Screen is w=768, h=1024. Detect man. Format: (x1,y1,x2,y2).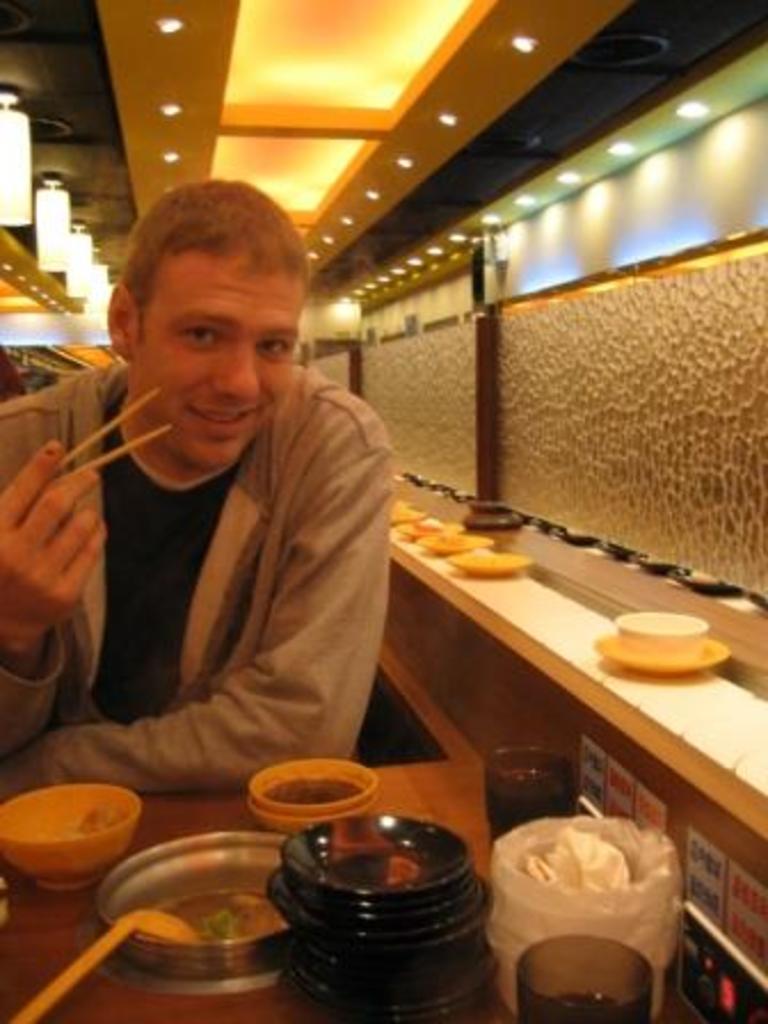
(16,171,448,873).
